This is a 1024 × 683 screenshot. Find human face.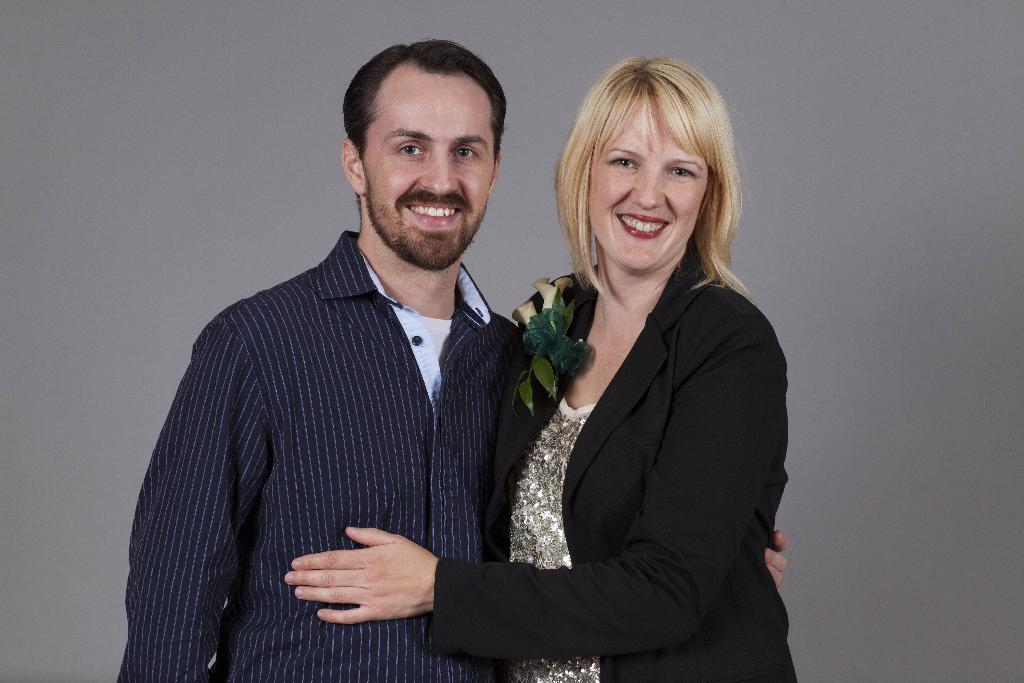
Bounding box: Rect(593, 92, 708, 273).
